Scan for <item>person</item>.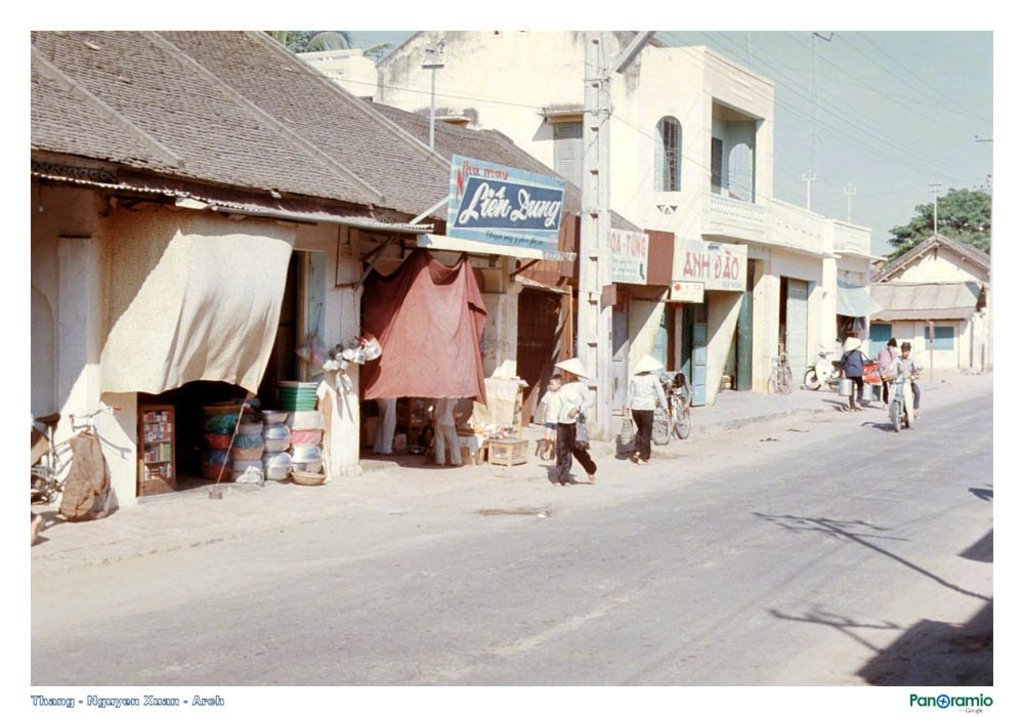
Scan result: x1=645 y1=366 x2=693 y2=421.
